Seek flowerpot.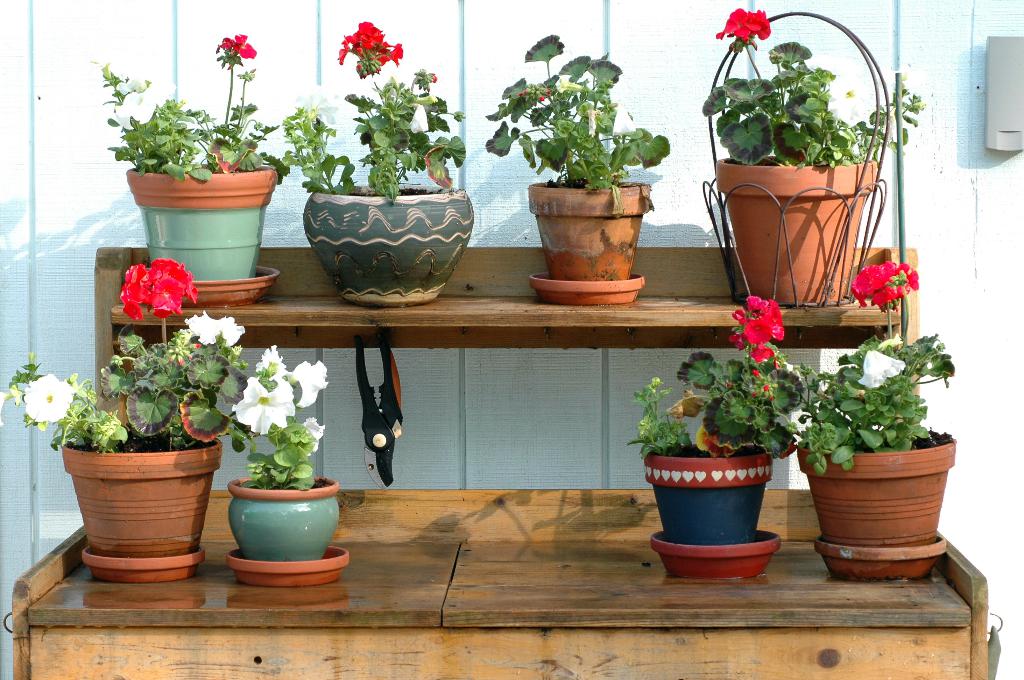
{"left": 61, "top": 447, "right": 222, "bottom": 559}.
